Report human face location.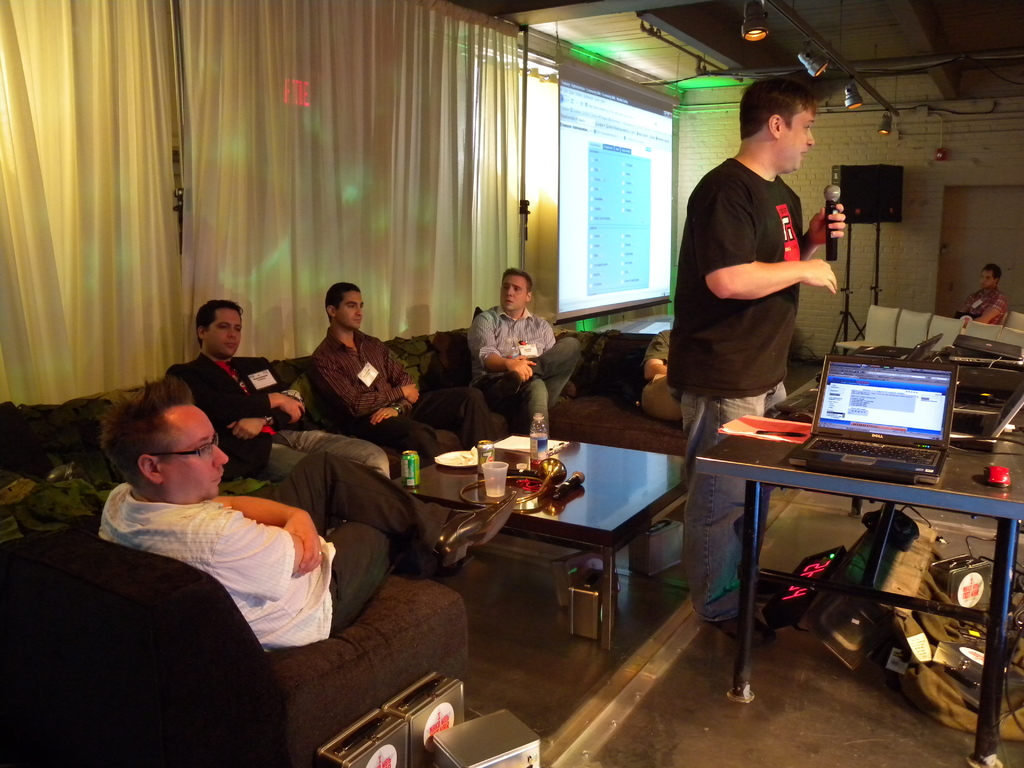
Report: (499,273,530,311).
